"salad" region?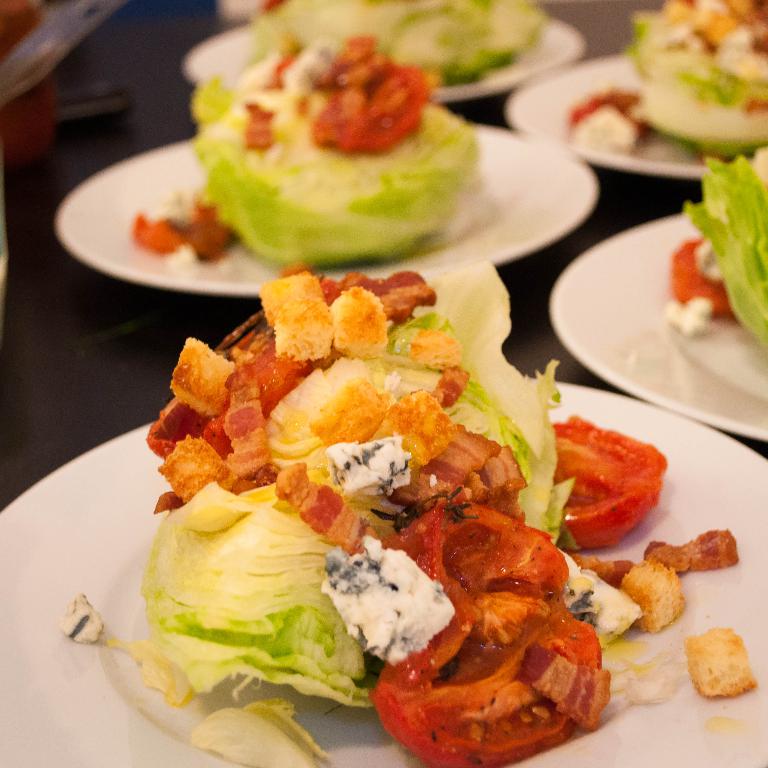
region(553, 0, 767, 153)
